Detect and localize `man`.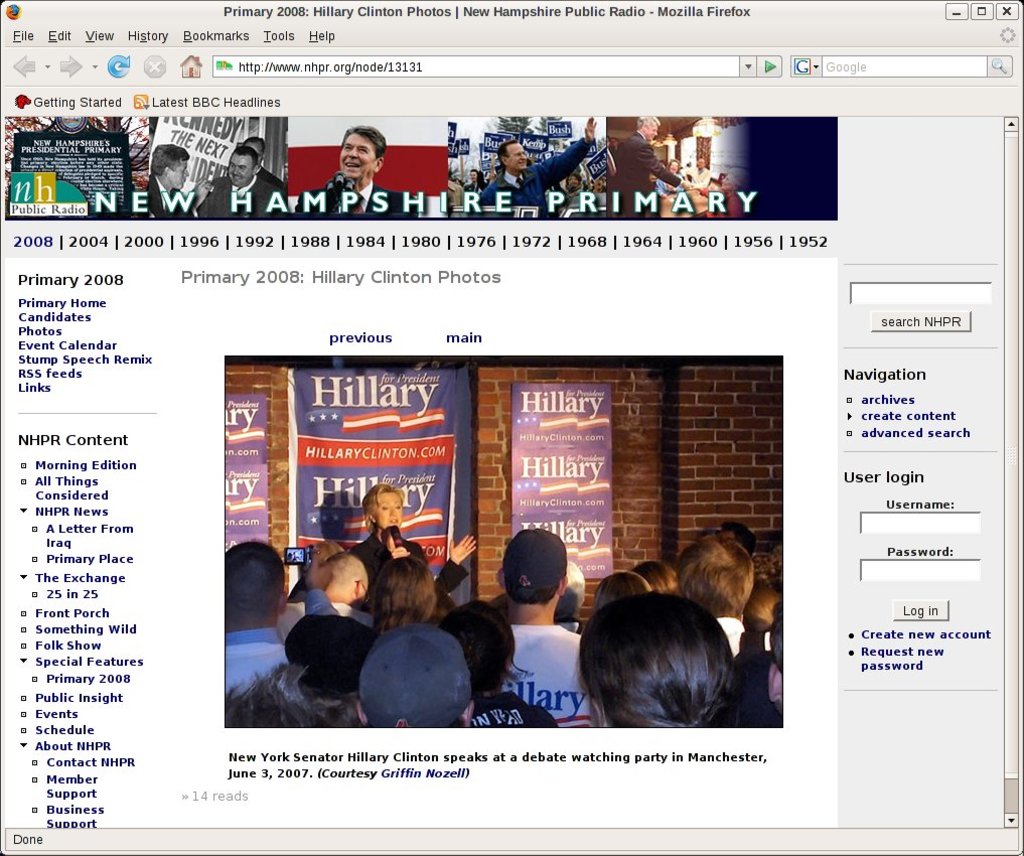
Localized at <bbox>604, 117, 696, 216</bbox>.
